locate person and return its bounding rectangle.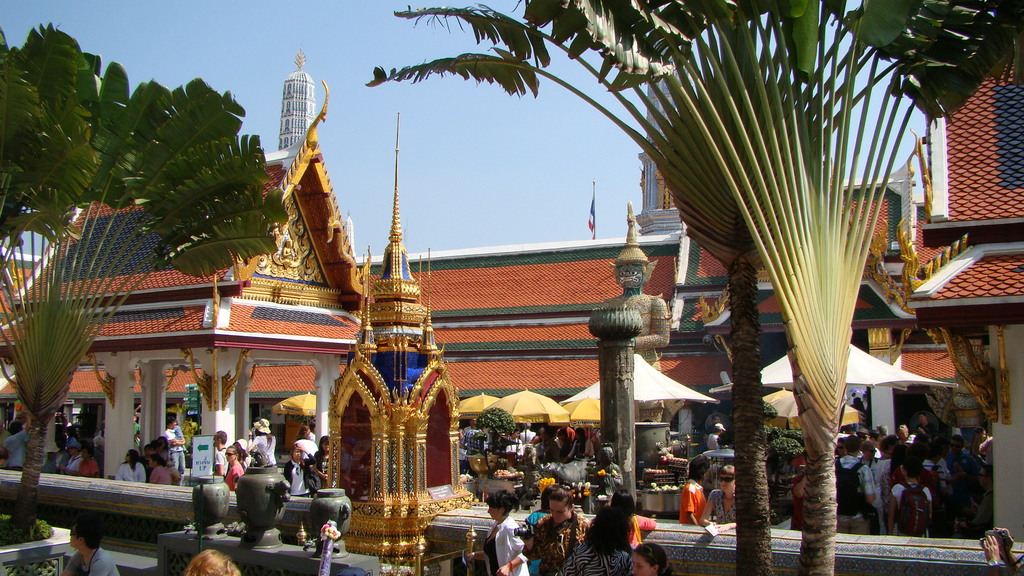
left=223, top=442, right=241, bottom=490.
